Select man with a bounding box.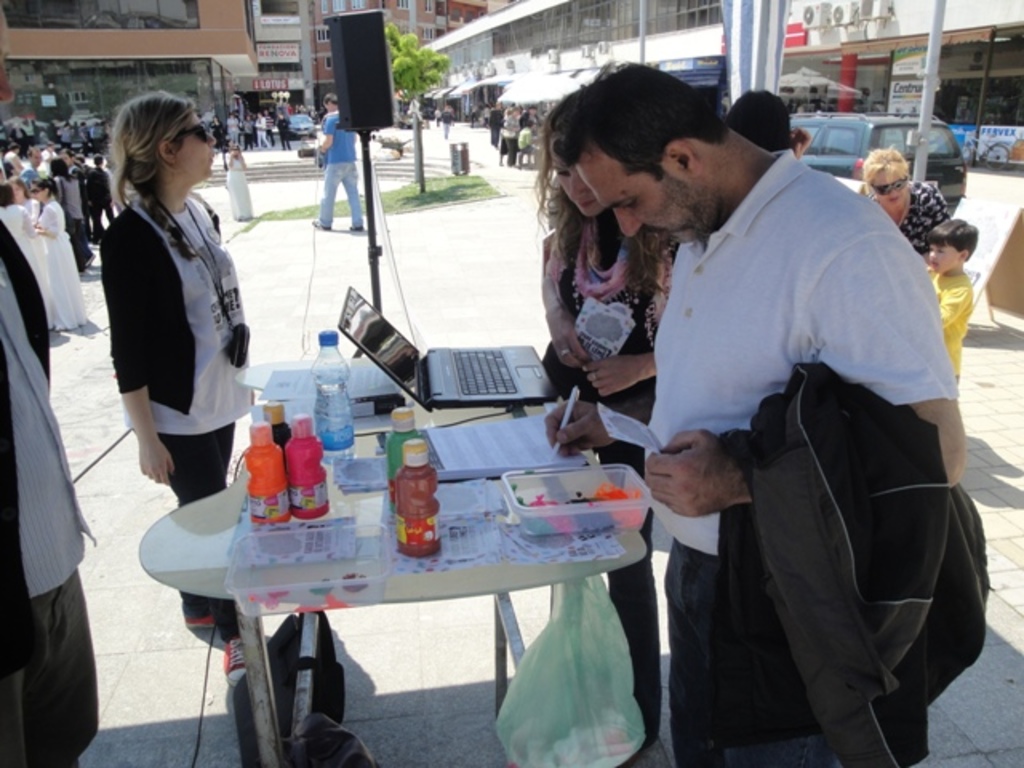
<bbox>723, 90, 811, 162</bbox>.
